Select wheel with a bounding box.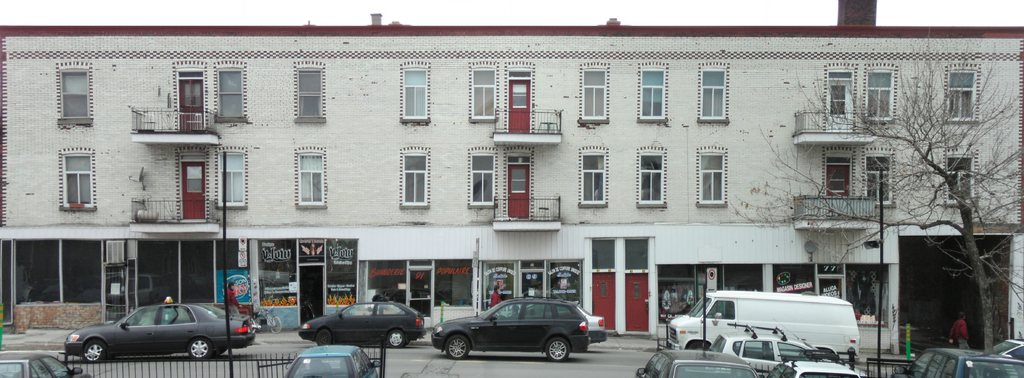
[248,322,257,331].
